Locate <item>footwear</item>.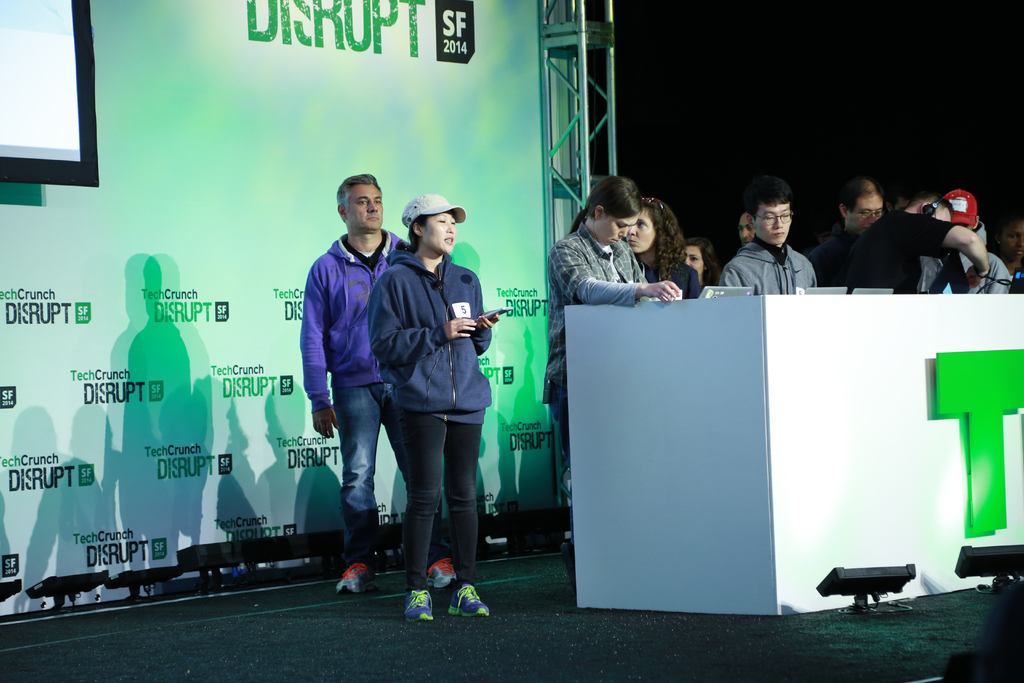
Bounding box: bbox=(426, 554, 456, 595).
